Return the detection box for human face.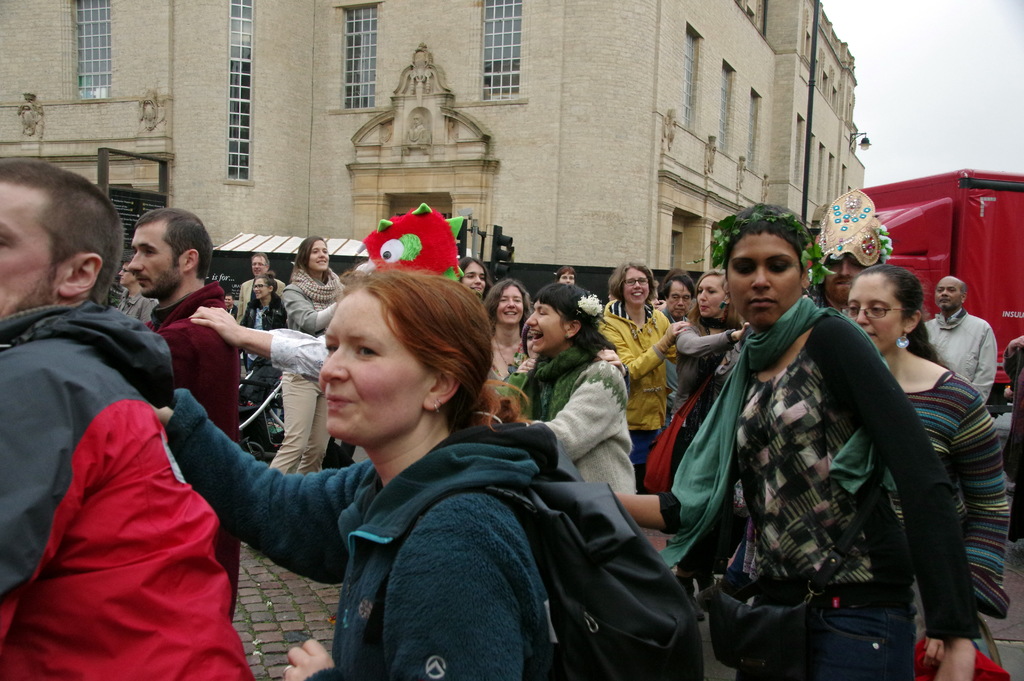
[848,277,907,354].
